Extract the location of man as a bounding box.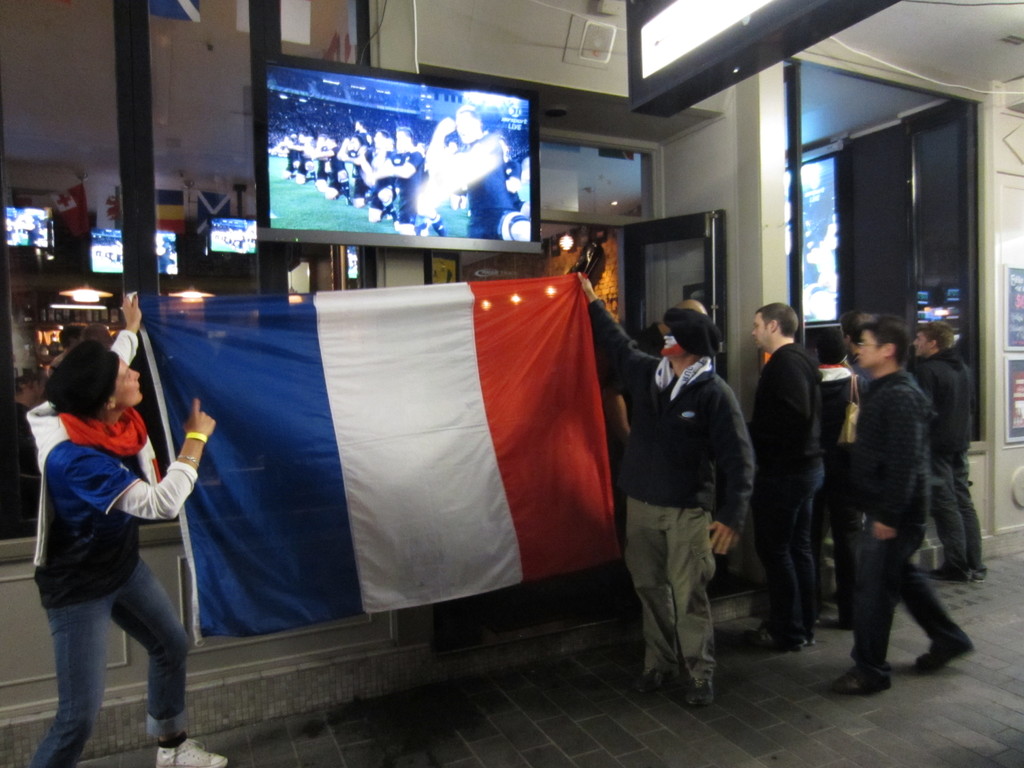
[310, 135, 354, 196].
